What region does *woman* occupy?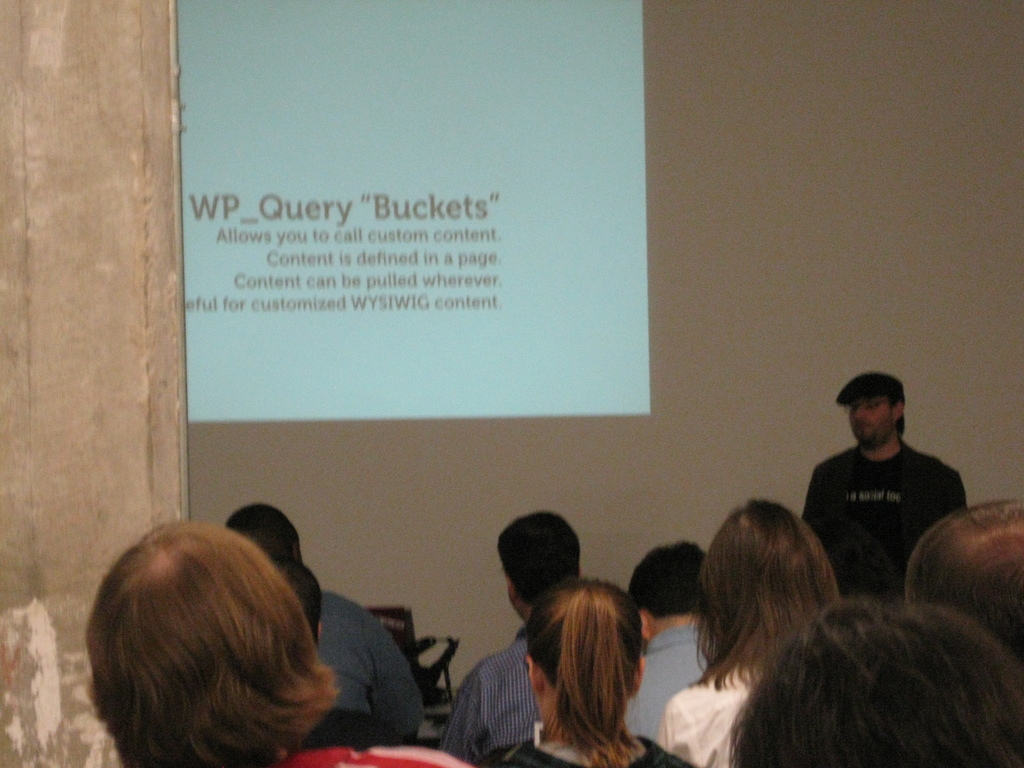
498:572:683:760.
